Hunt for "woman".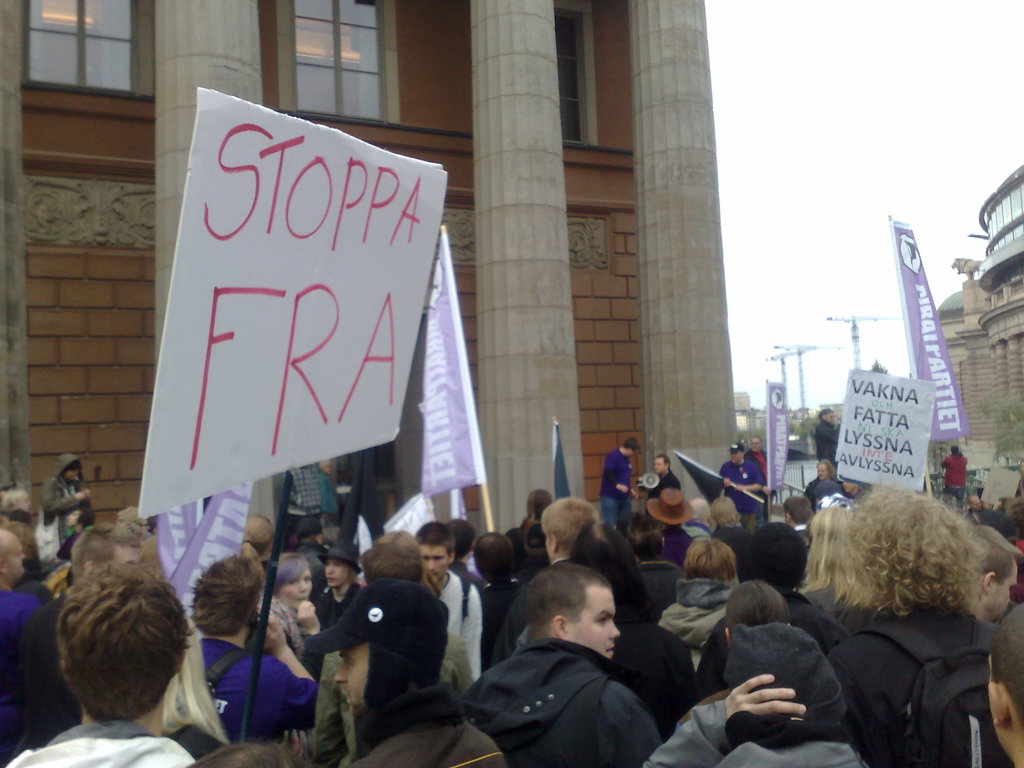
Hunted down at region(315, 545, 361, 627).
